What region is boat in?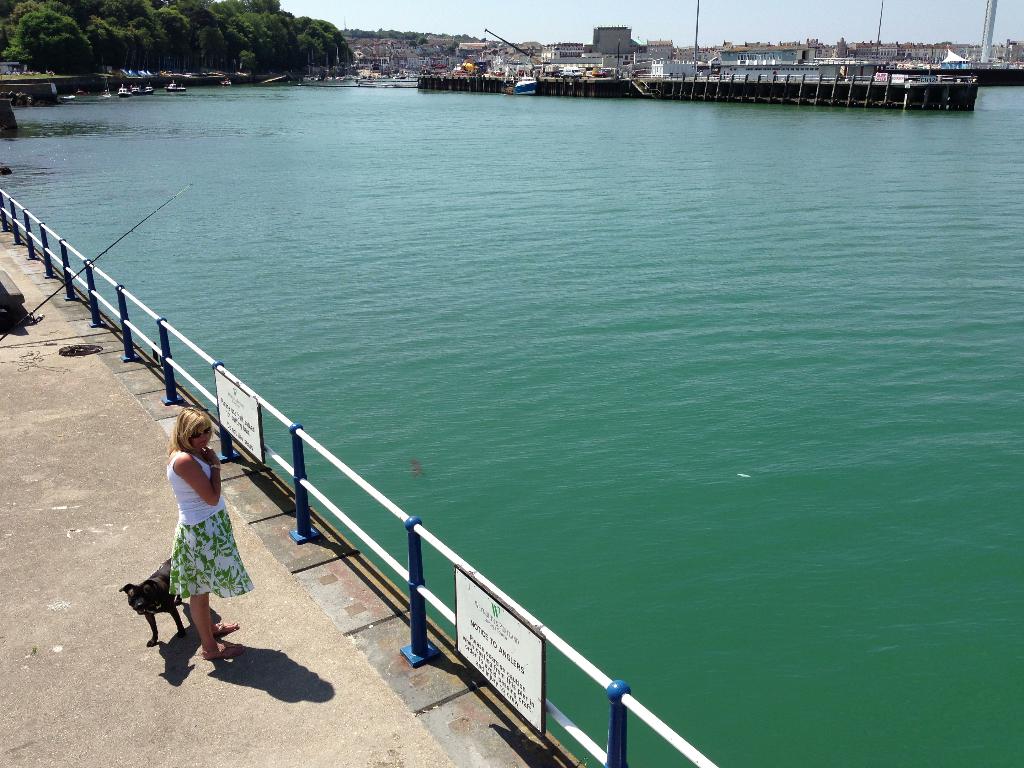
60:93:81:102.
